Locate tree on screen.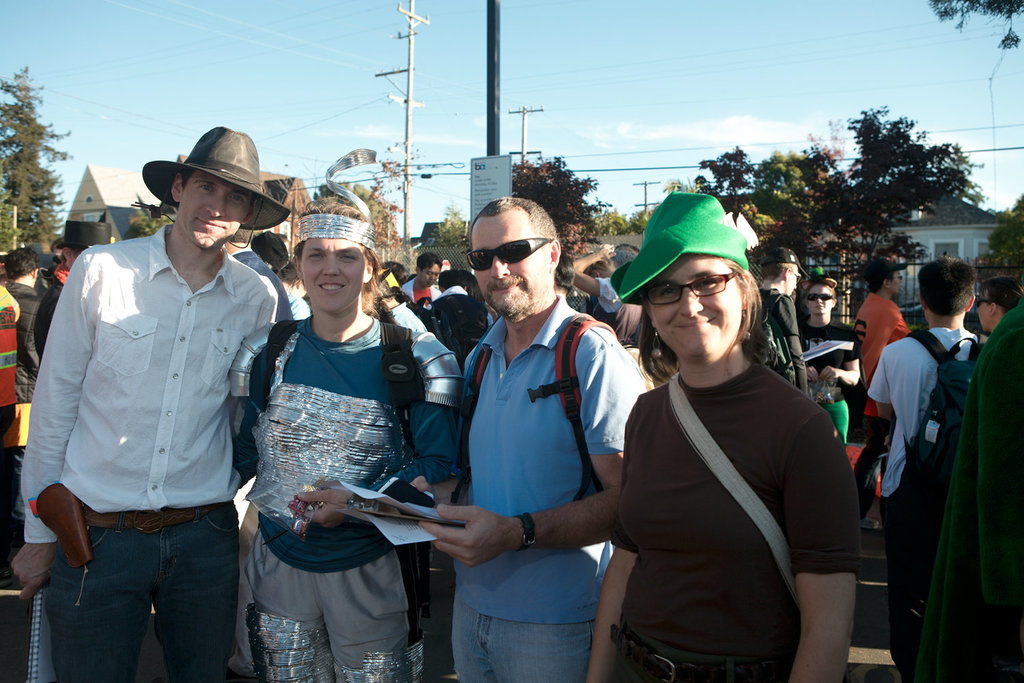
On screen at 927,0,1023,82.
